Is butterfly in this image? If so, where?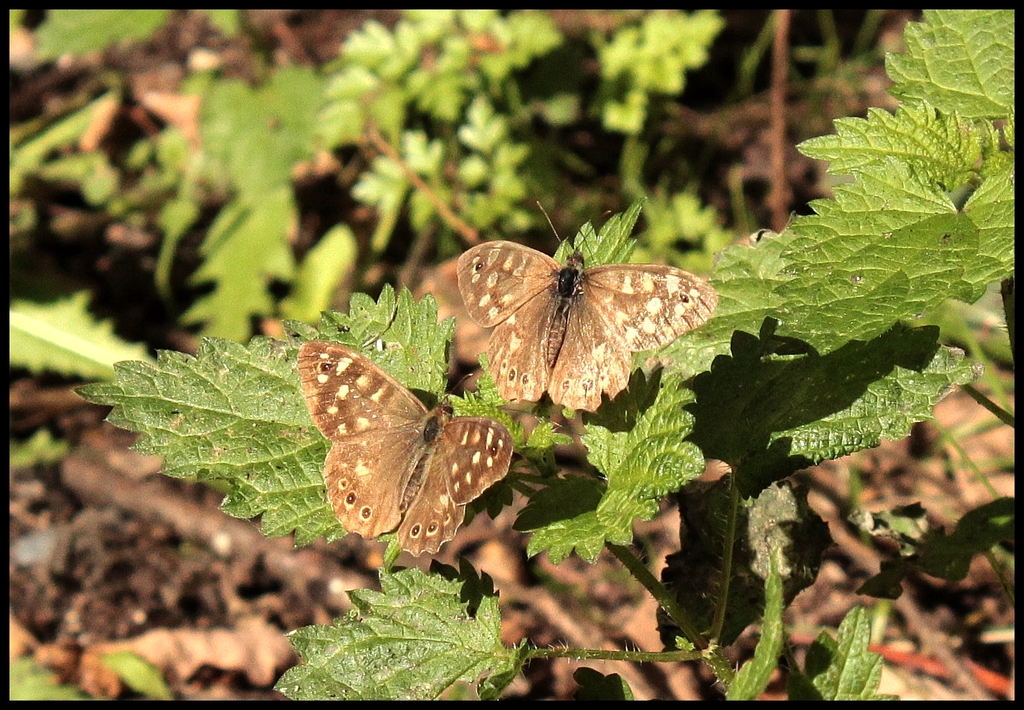
Yes, at l=436, t=211, r=727, b=420.
